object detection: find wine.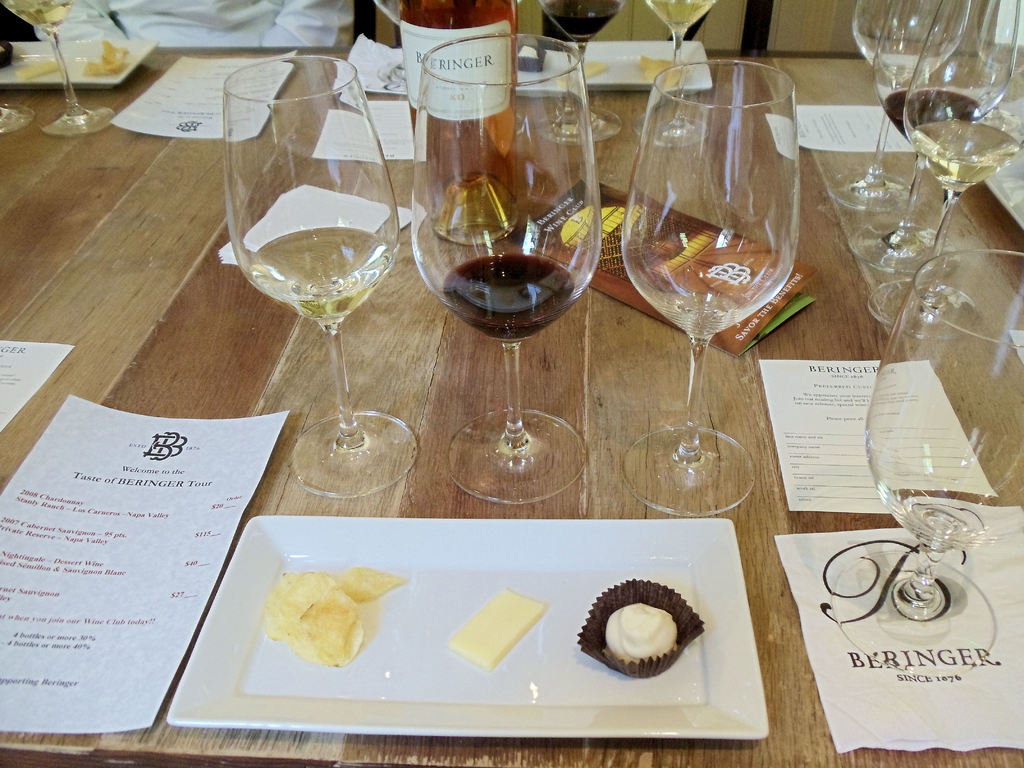
<region>408, 0, 517, 236</region>.
